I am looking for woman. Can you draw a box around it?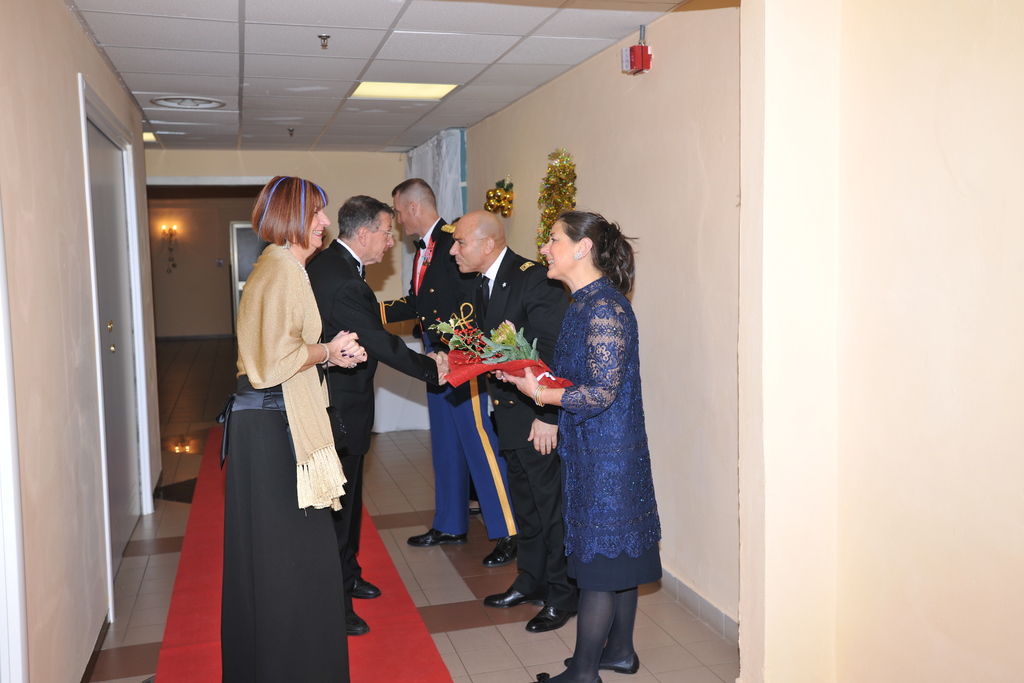
Sure, the bounding box is pyautogui.locateOnScreen(498, 210, 664, 682).
